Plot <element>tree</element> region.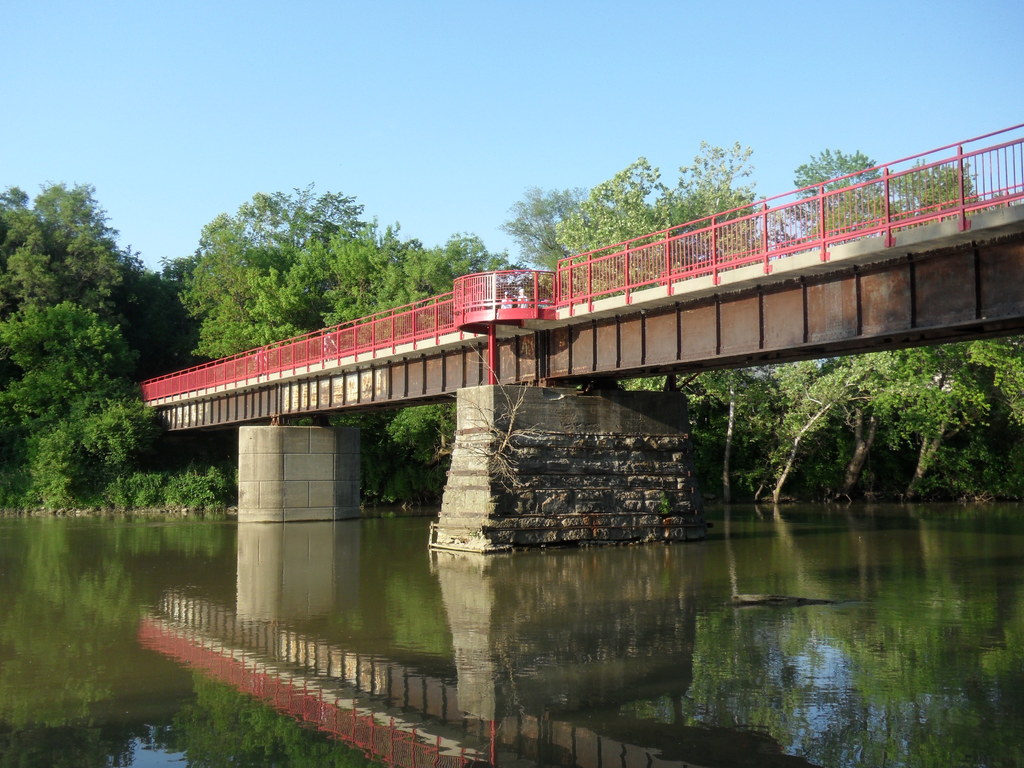
Plotted at detection(0, 184, 134, 504).
